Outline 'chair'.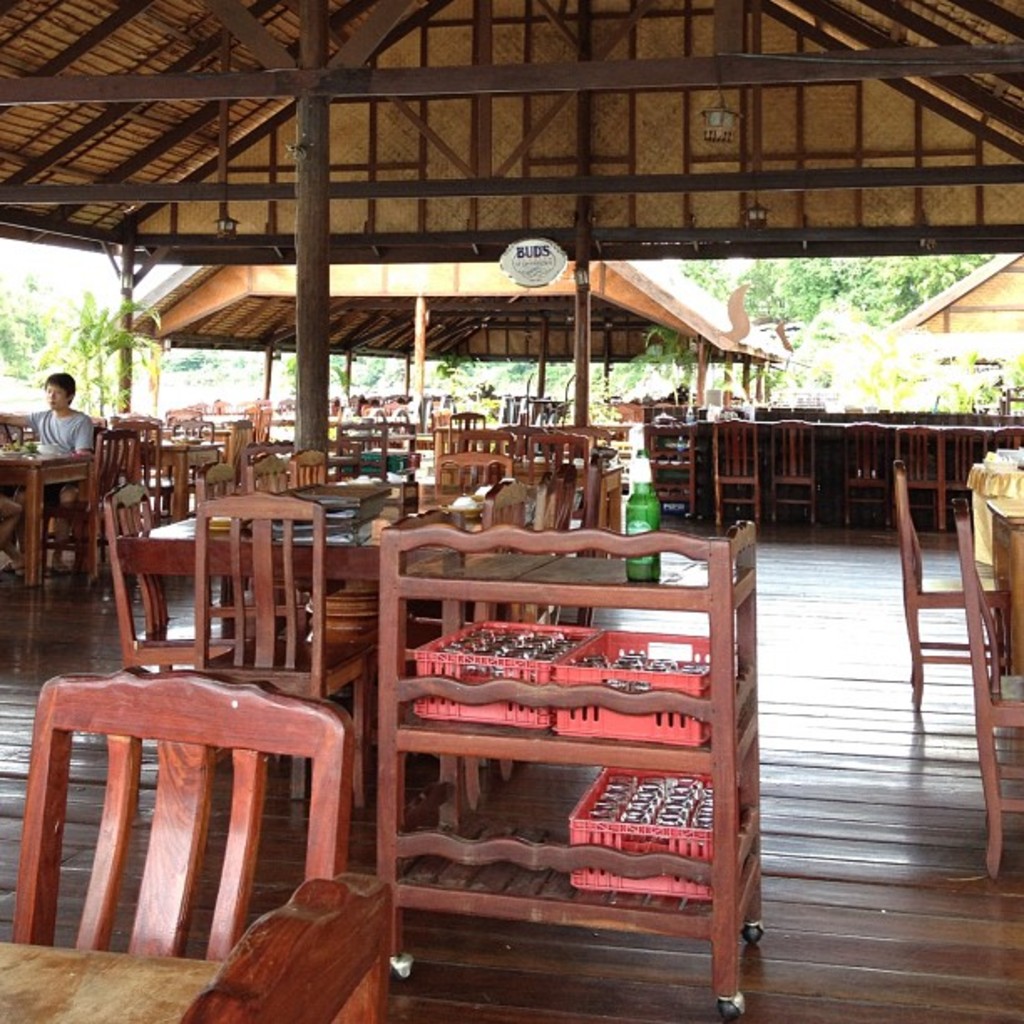
Outline: Rect(549, 453, 604, 626).
